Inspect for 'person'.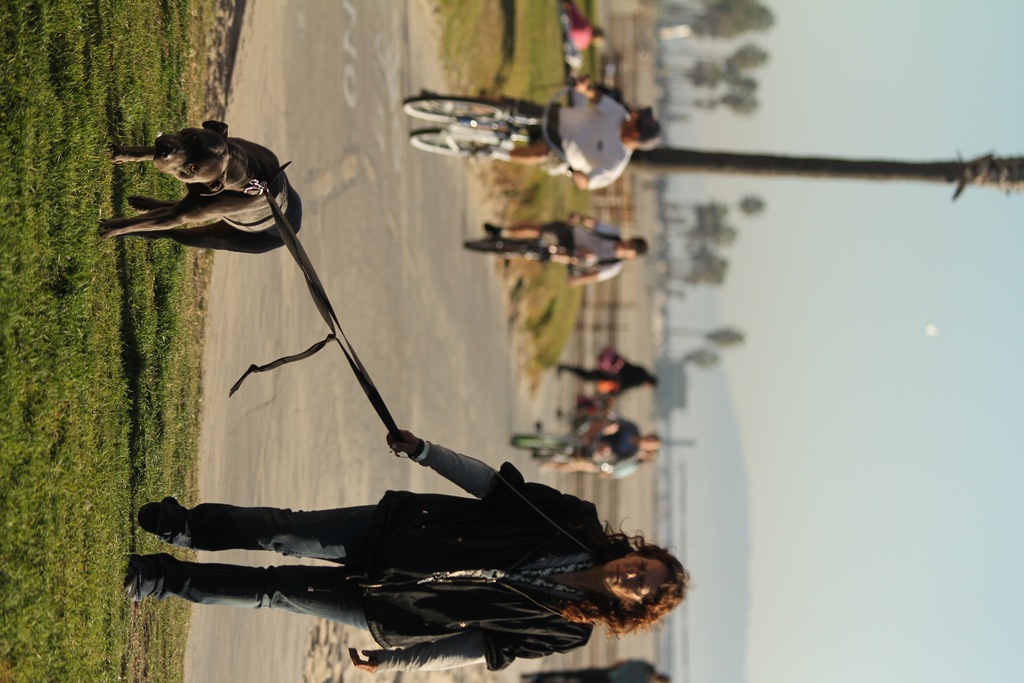
Inspection: bbox=(76, 404, 685, 675).
